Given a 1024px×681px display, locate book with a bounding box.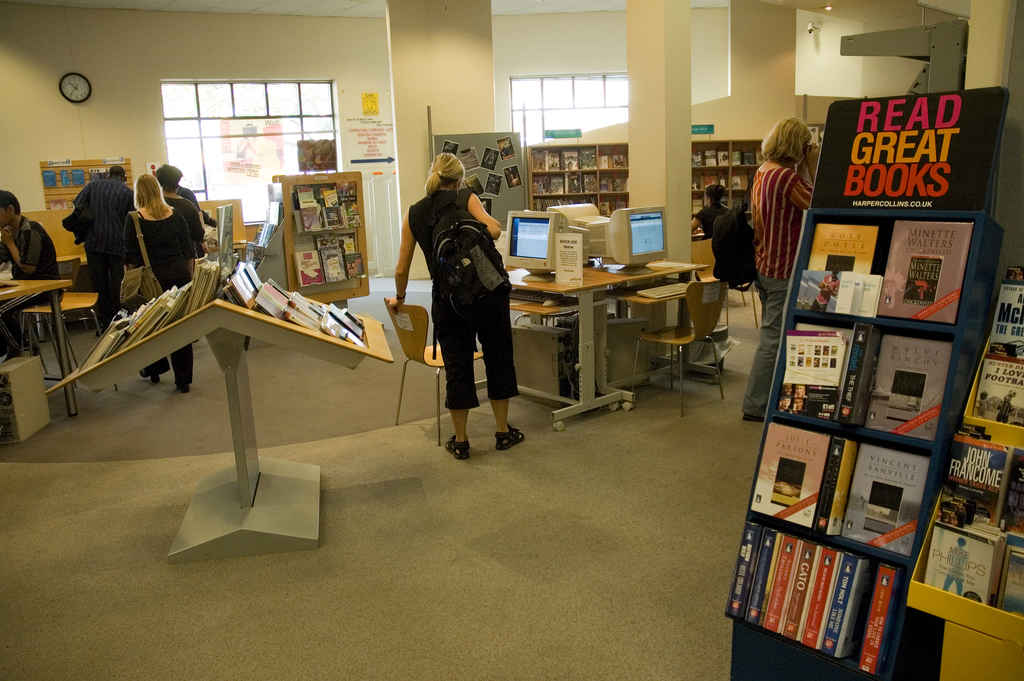
Located: l=867, t=334, r=955, b=445.
